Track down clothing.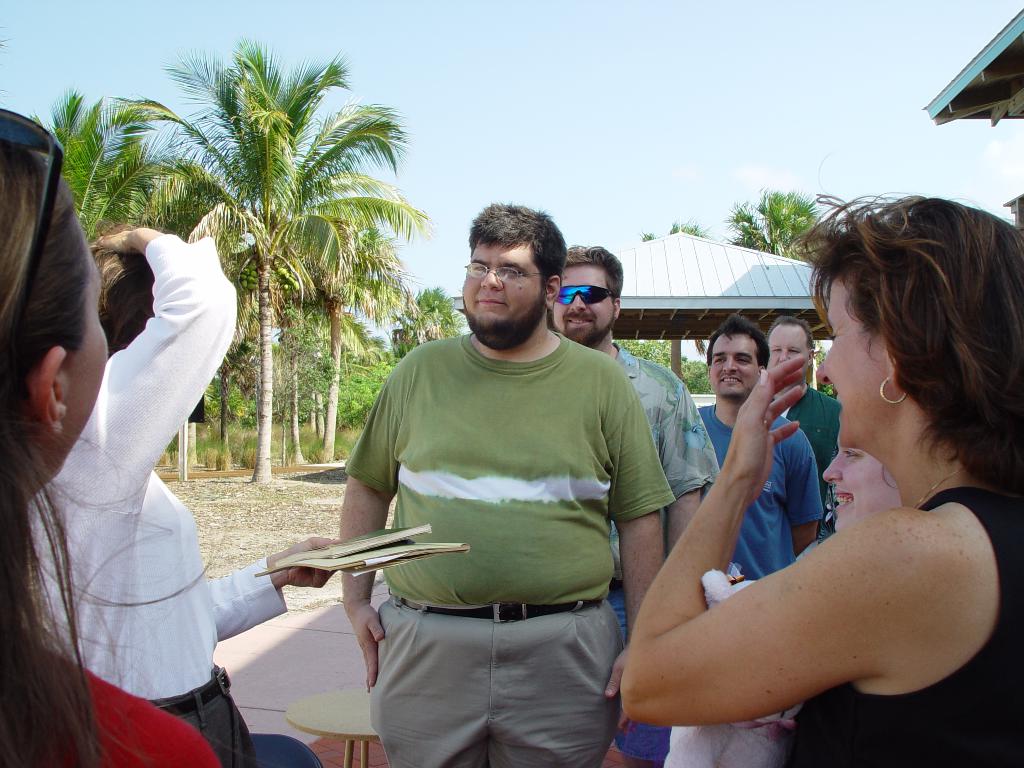
Tracked to region(773, 383, 842, 490).
